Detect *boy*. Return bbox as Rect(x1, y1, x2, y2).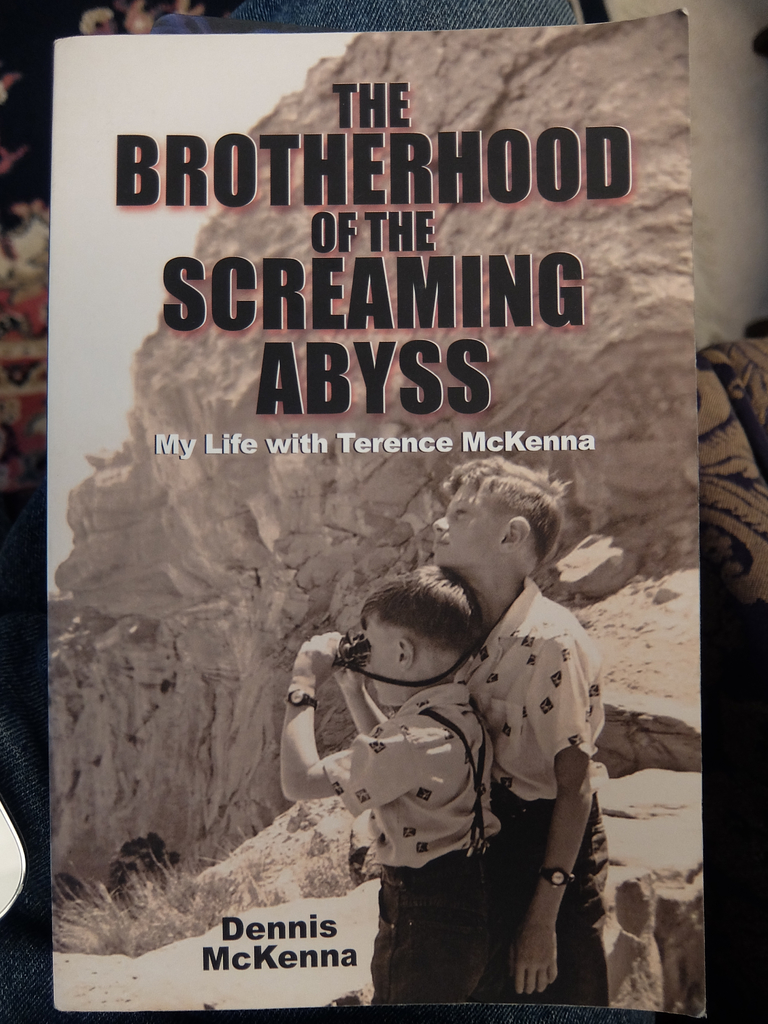
Rect(281, 563, 501, 993).
